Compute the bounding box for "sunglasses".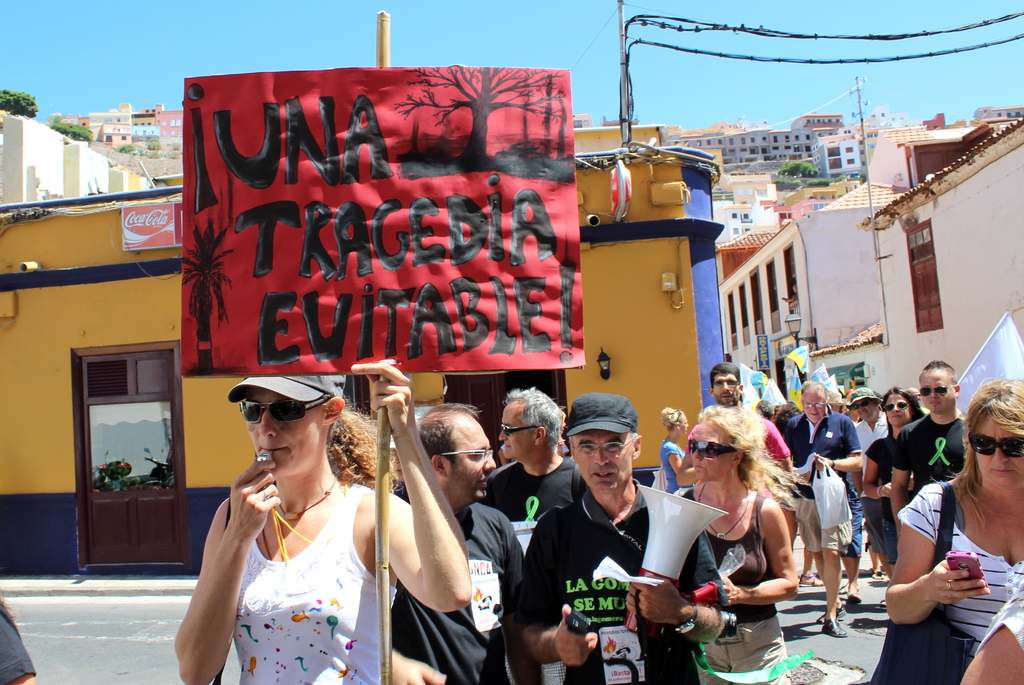
rect(689, 442, 735, 463).
